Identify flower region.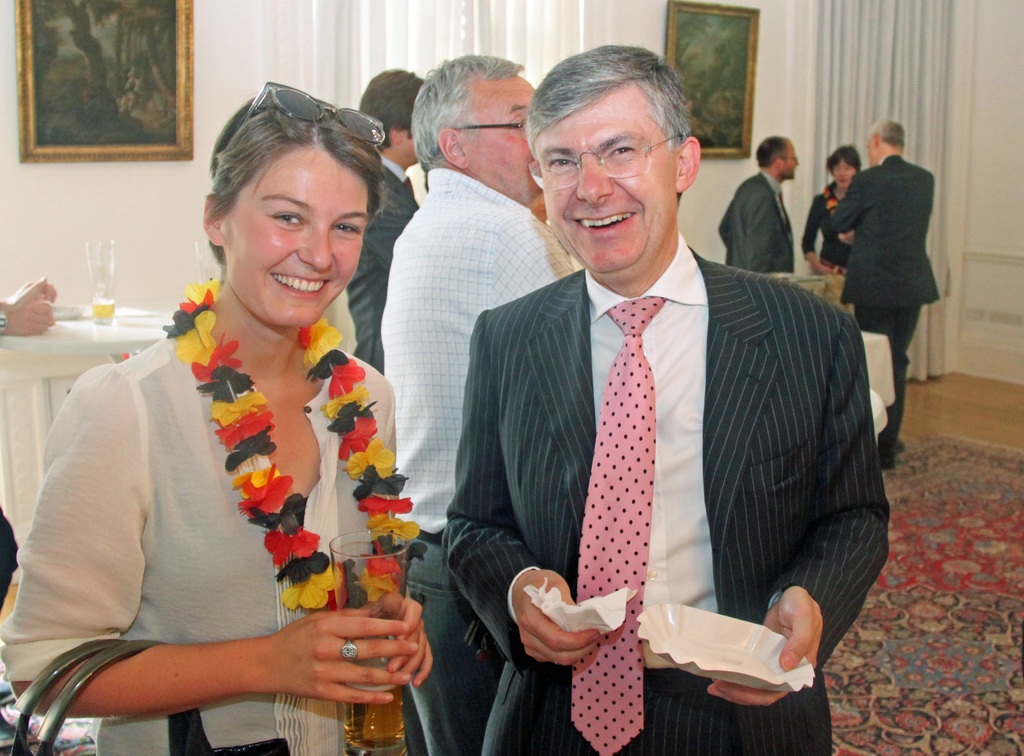
Region: rect(232, 463, 282, 500).
